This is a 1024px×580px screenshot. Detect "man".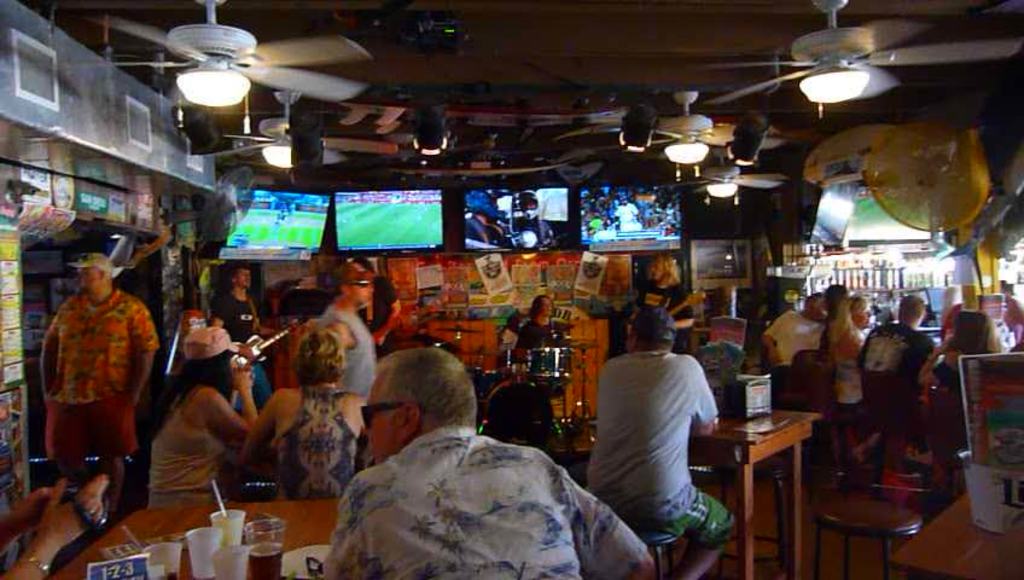
757 289 831 385.
